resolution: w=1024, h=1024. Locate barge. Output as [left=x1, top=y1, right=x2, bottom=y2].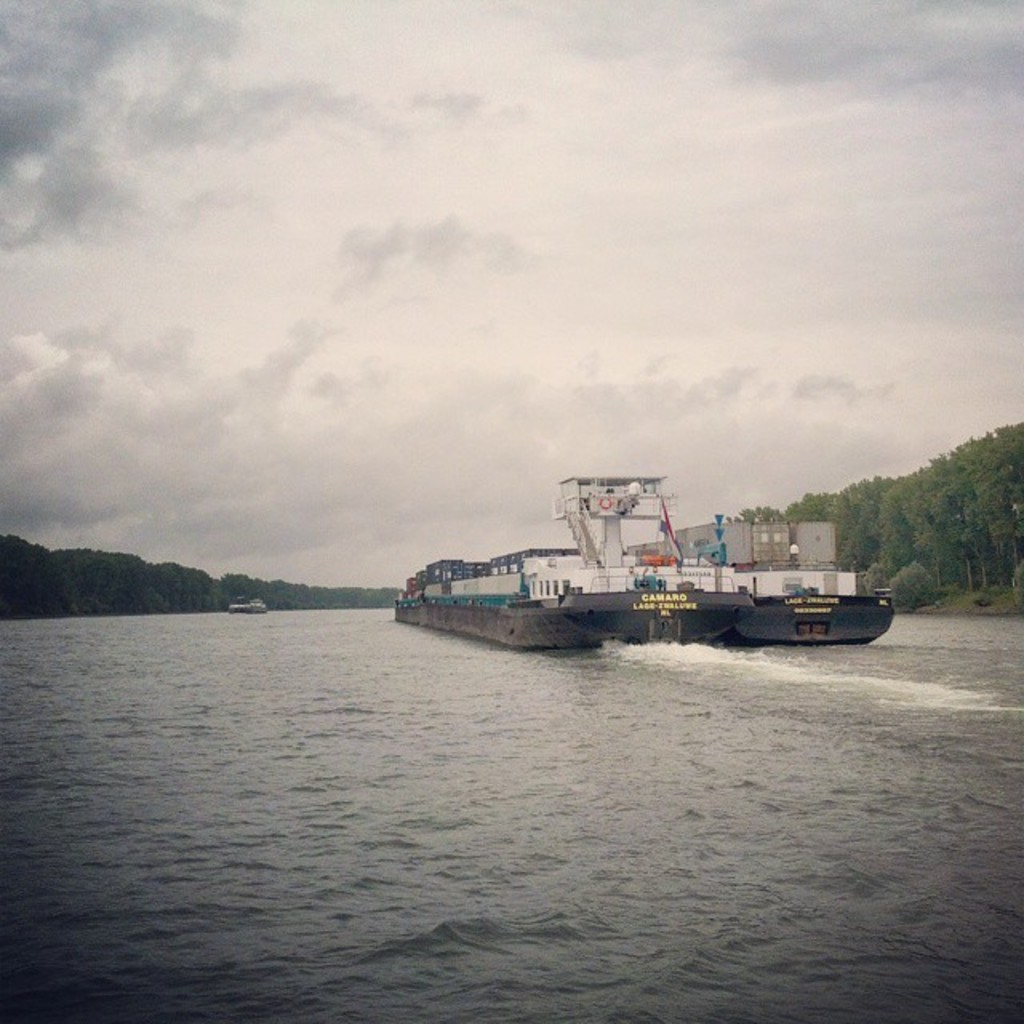
[left=230, top=595, right=266, bottom=618].
